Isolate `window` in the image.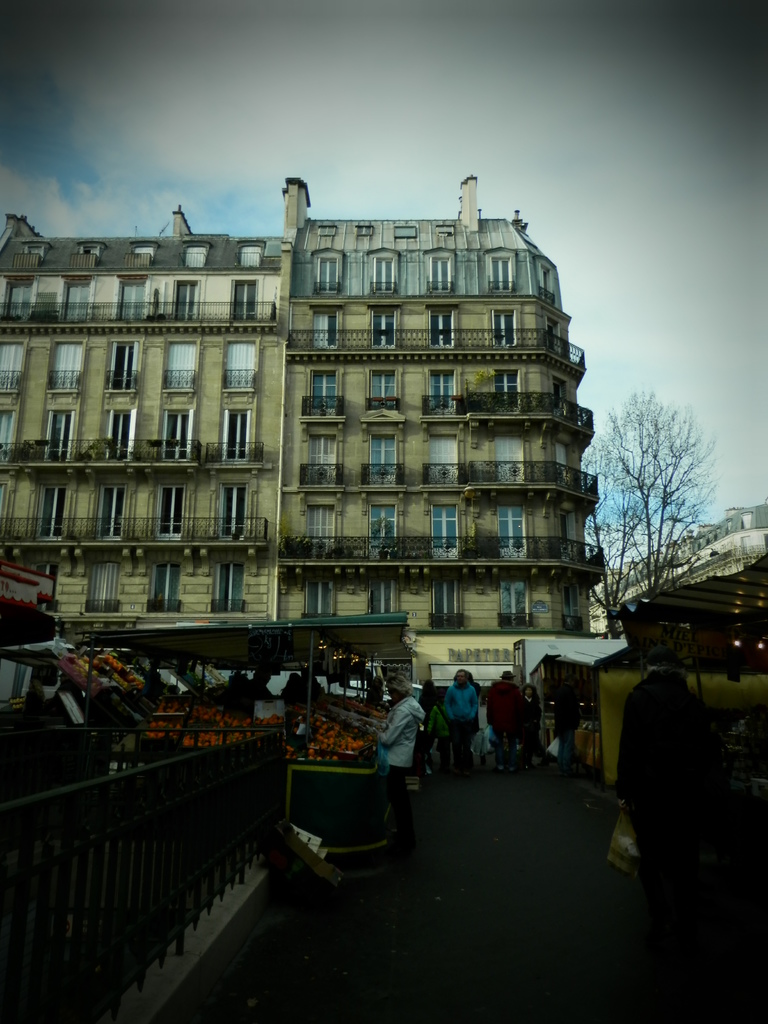
Isolated region: (x1=74, y1=244, x2=105, y2=269).
